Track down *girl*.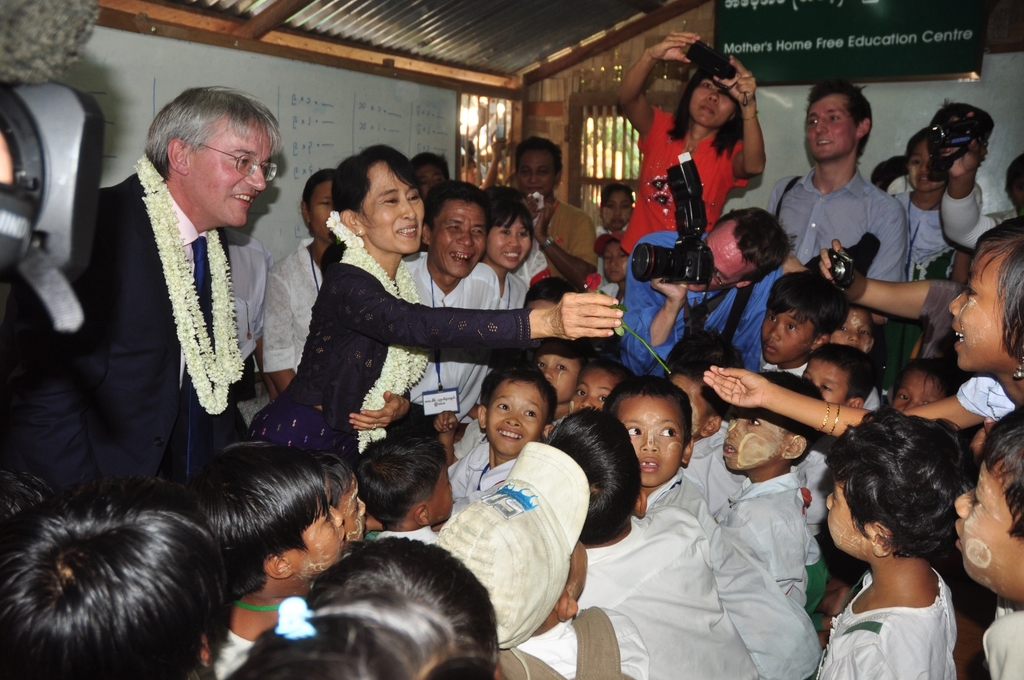
Tracked to [left=616, top=29, right=769, bottom=252].
